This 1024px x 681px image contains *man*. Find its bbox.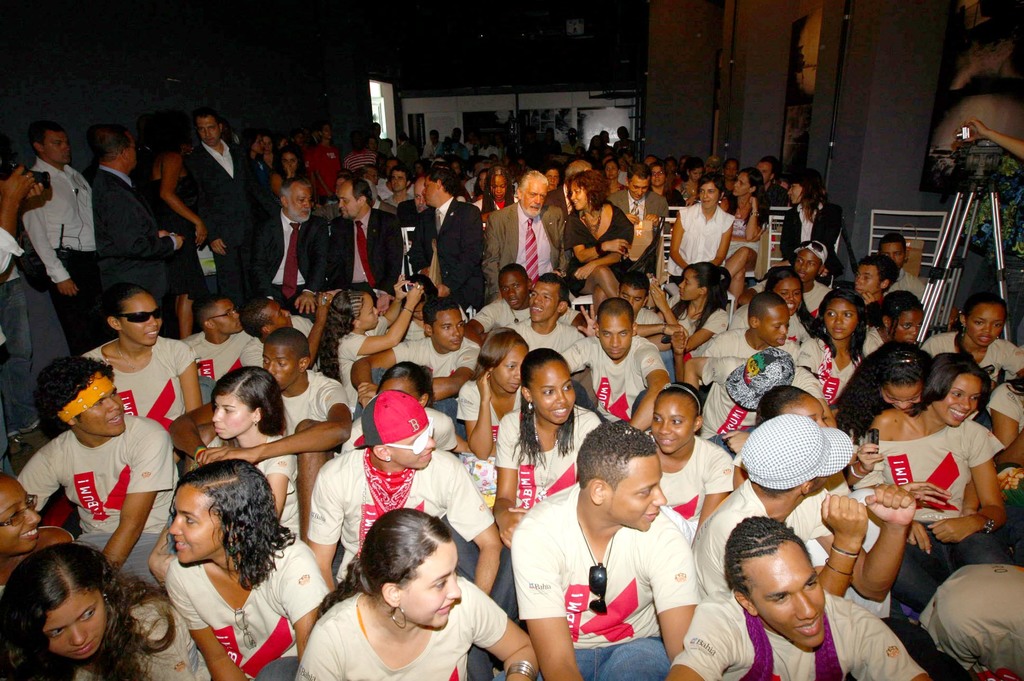
881 234 926 302.
